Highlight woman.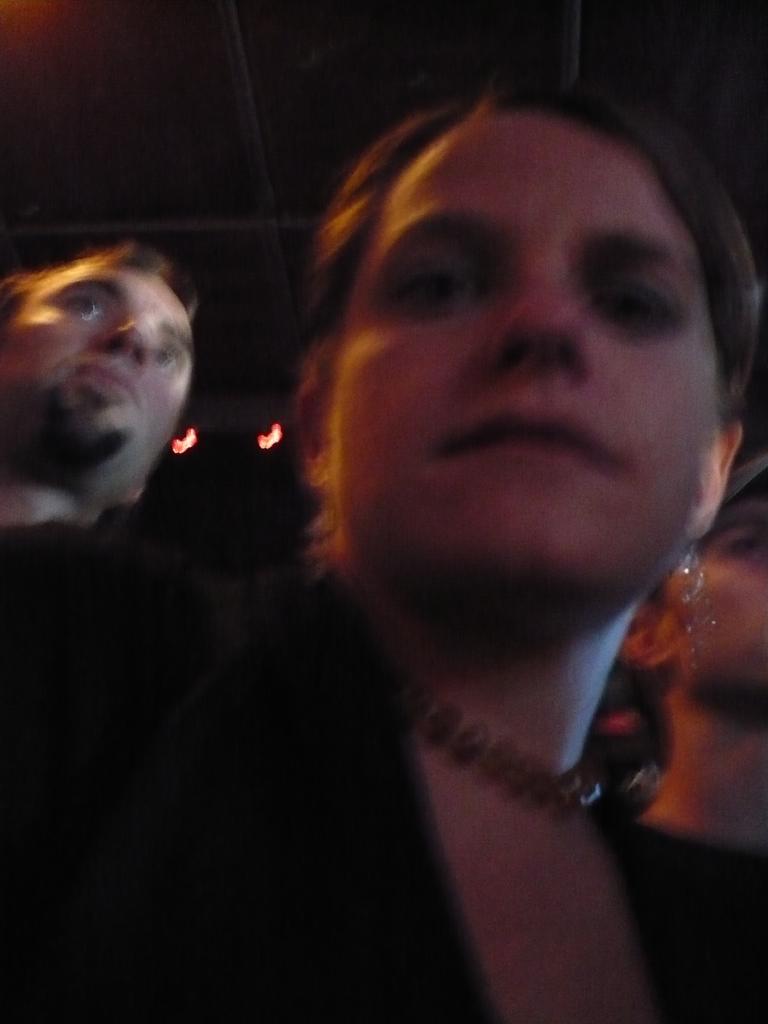
Highlighted region: (94, 38, 767, 982).
